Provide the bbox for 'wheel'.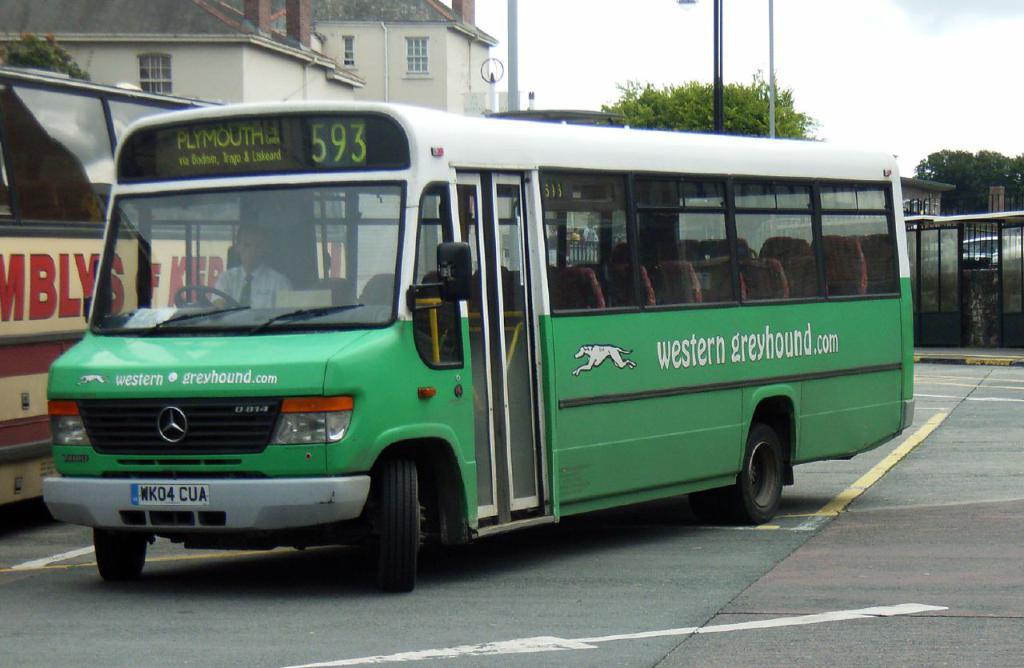
<box>691,485,738,527</box>.
